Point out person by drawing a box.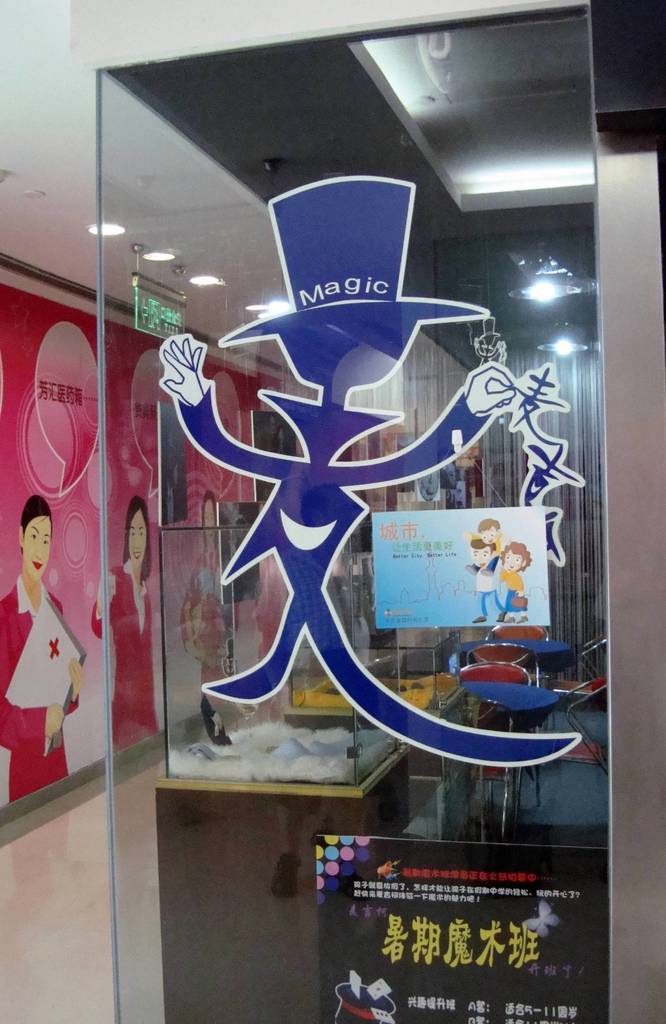
x1=475, y1=517, x2=507, y2=540.
